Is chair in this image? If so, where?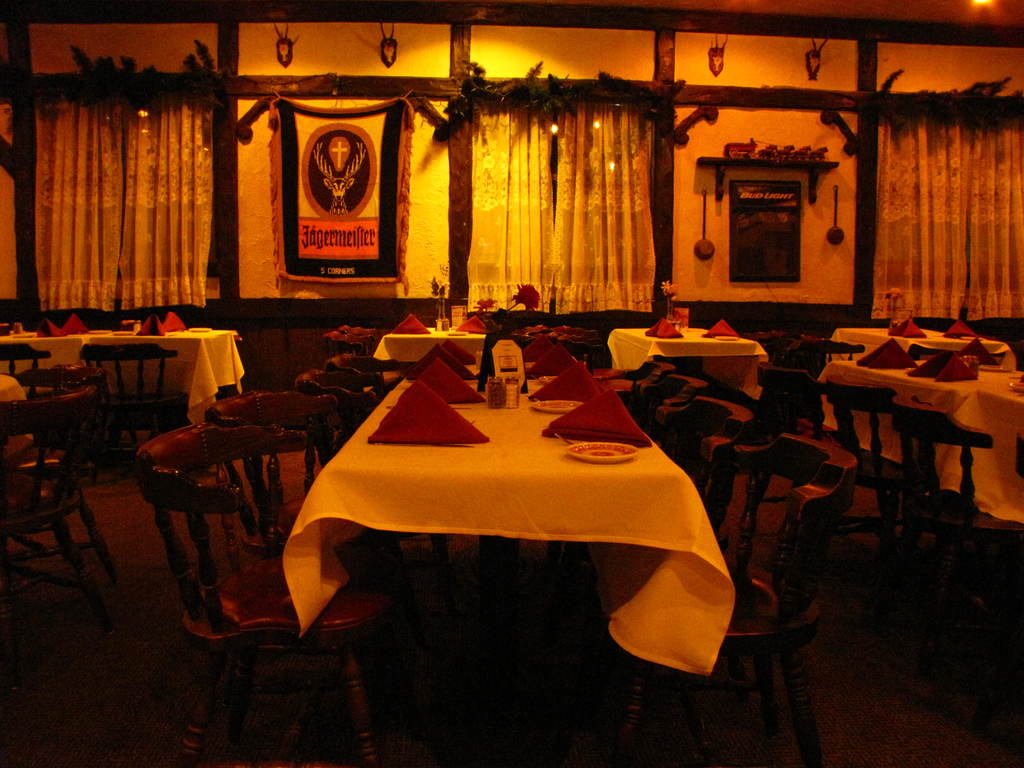
Yes, at 0/386/132/636.
